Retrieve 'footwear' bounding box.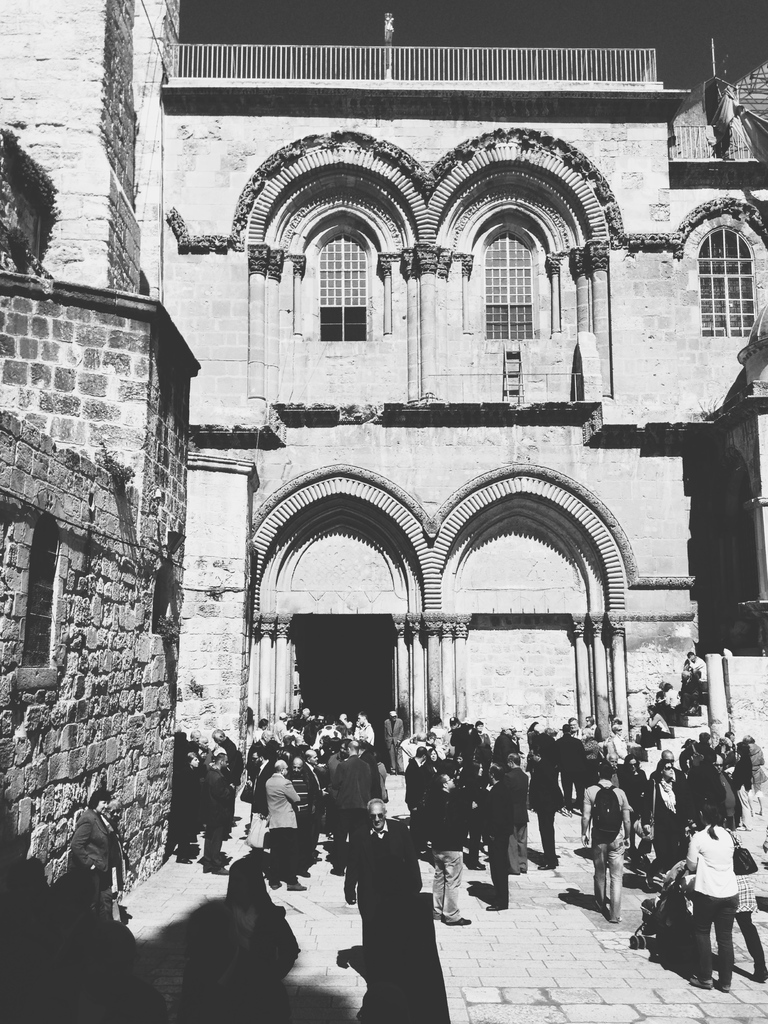
Bounding box: 285,879,305,892.
